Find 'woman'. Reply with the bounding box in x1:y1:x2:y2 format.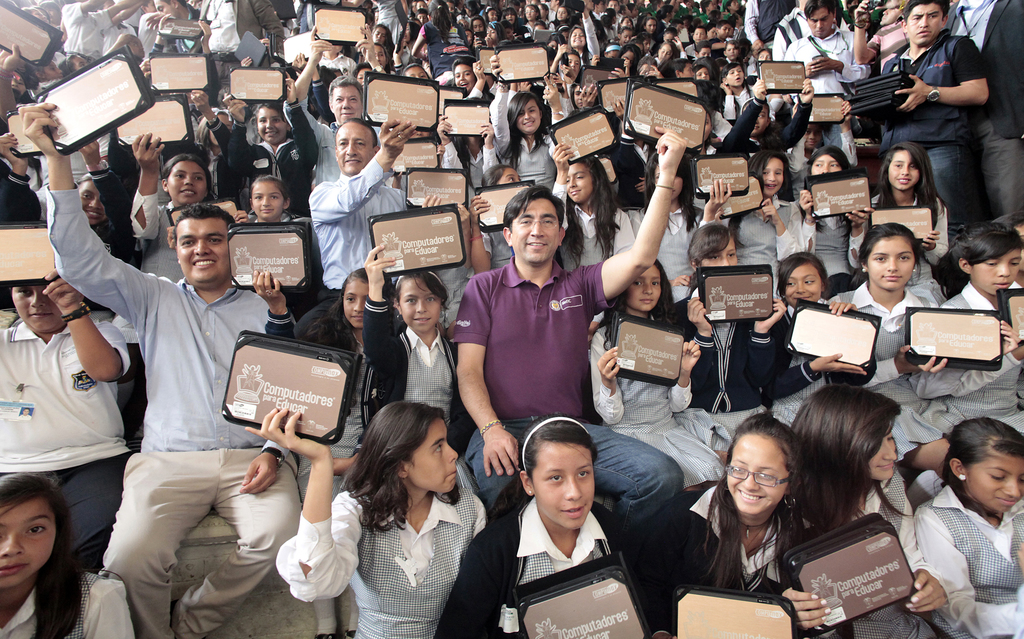
791:151:863:285.
